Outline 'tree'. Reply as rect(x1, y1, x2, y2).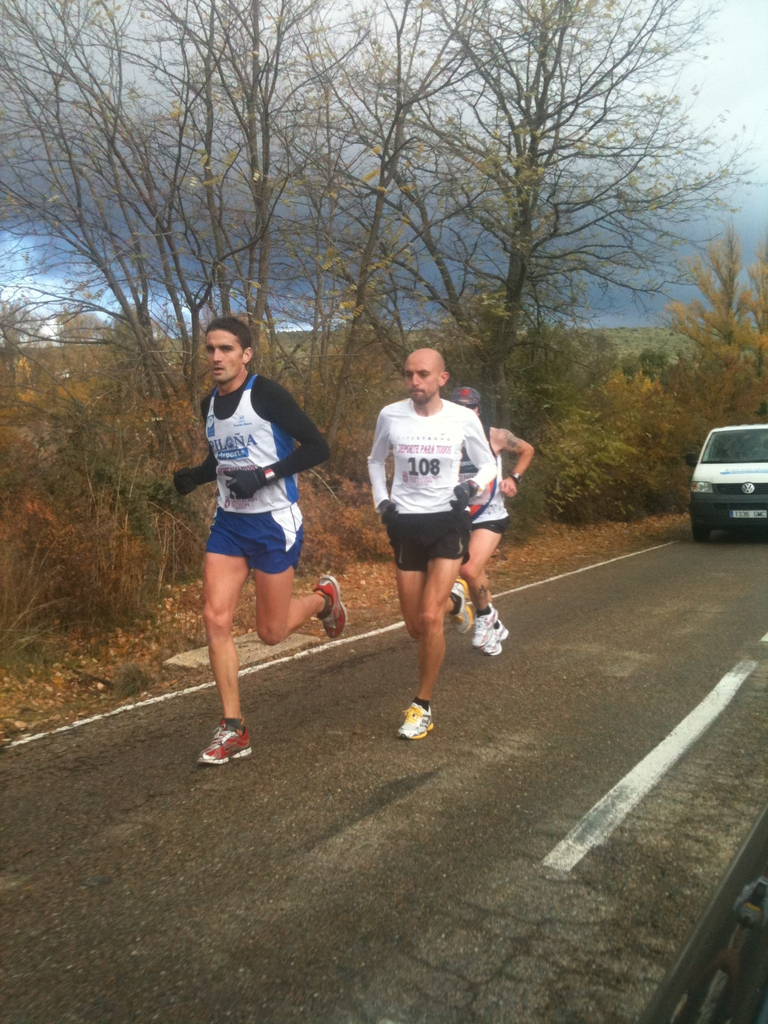
rect(0, 0, 371, 504).
